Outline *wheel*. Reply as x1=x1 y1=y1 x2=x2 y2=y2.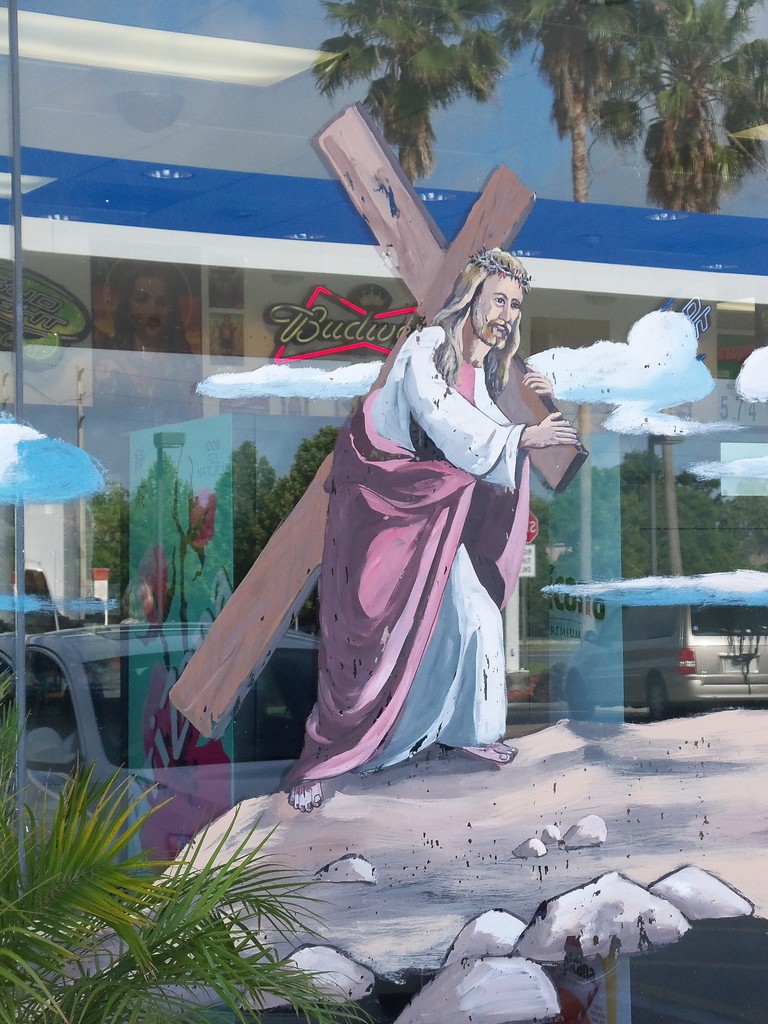
x1=642 y1=673 x2=682 y2=722.
